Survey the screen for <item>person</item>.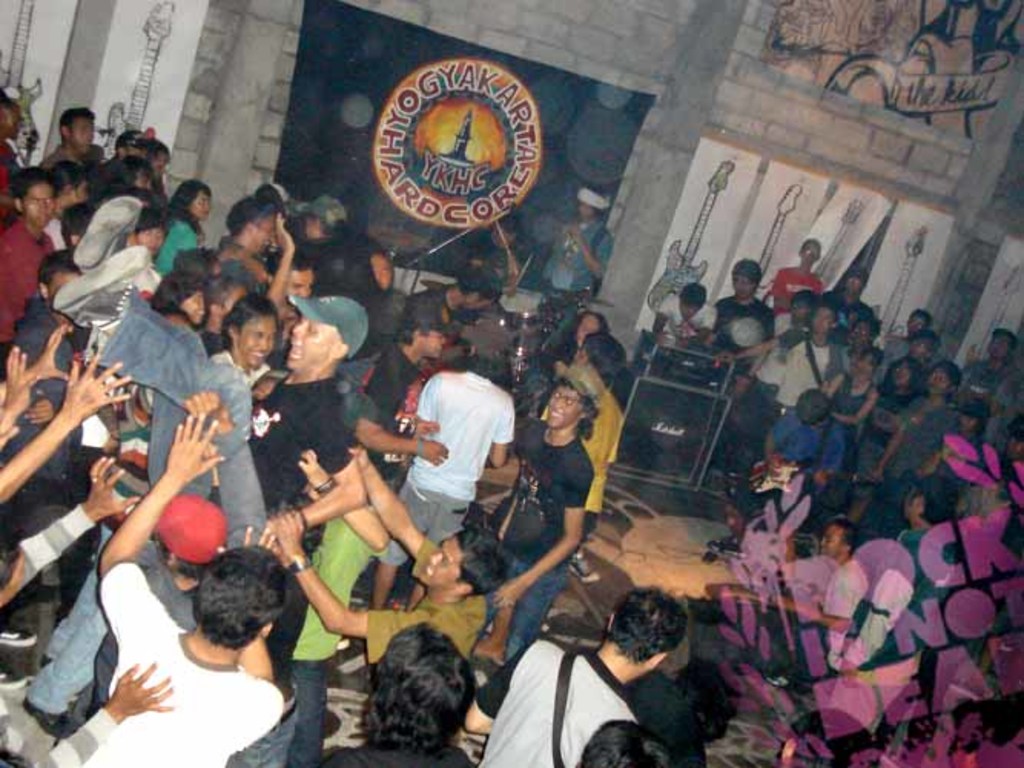
Survey found: <bbox>972, 358, 1022, 482</bbox>.
